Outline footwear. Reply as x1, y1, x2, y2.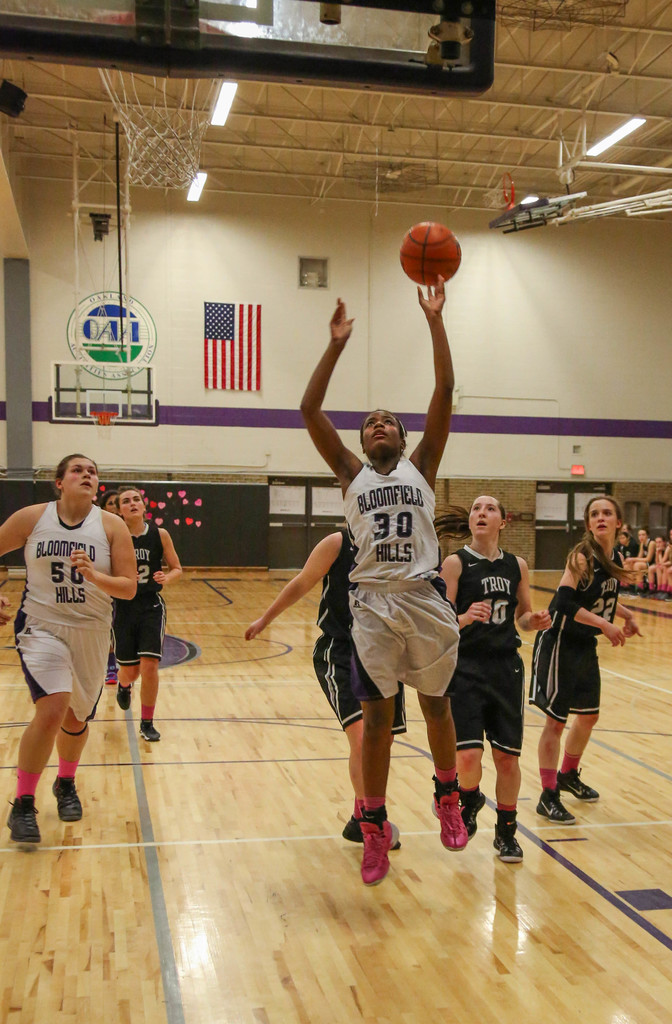
653, 590, 660, 599.
